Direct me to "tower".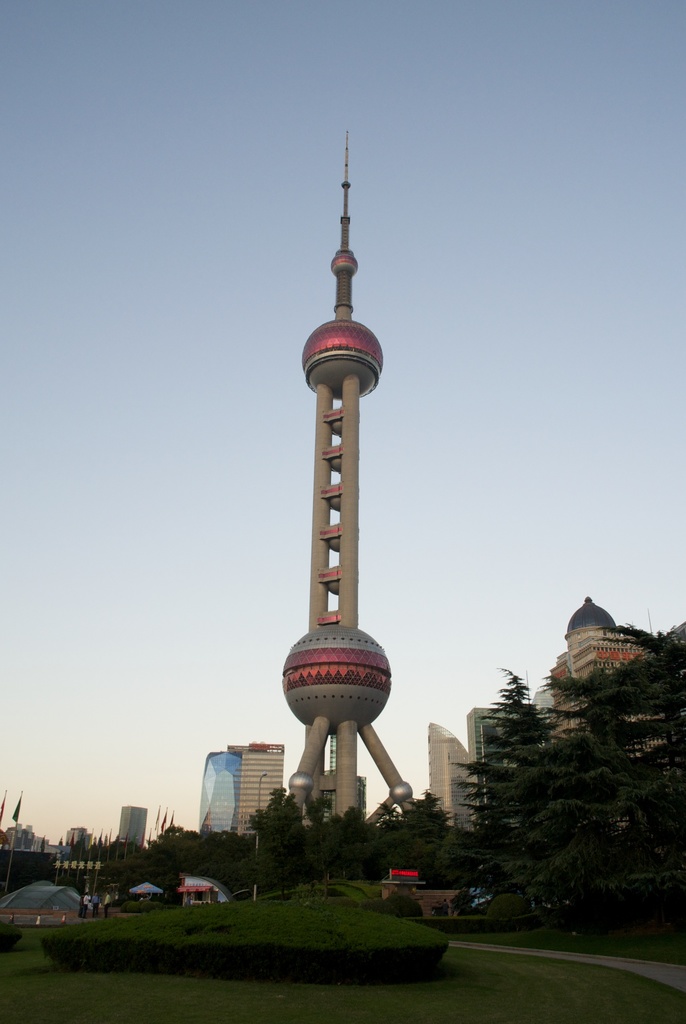
Direction: bbox=(195, 734, 279, 829).
